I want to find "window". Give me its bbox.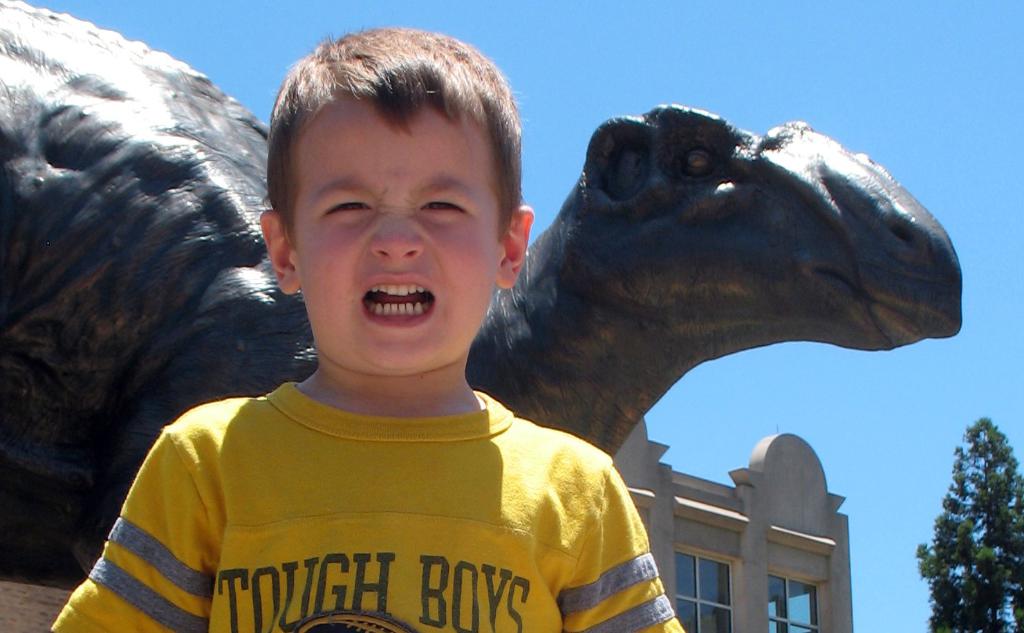
bbox(773, 569, 826, 632).
